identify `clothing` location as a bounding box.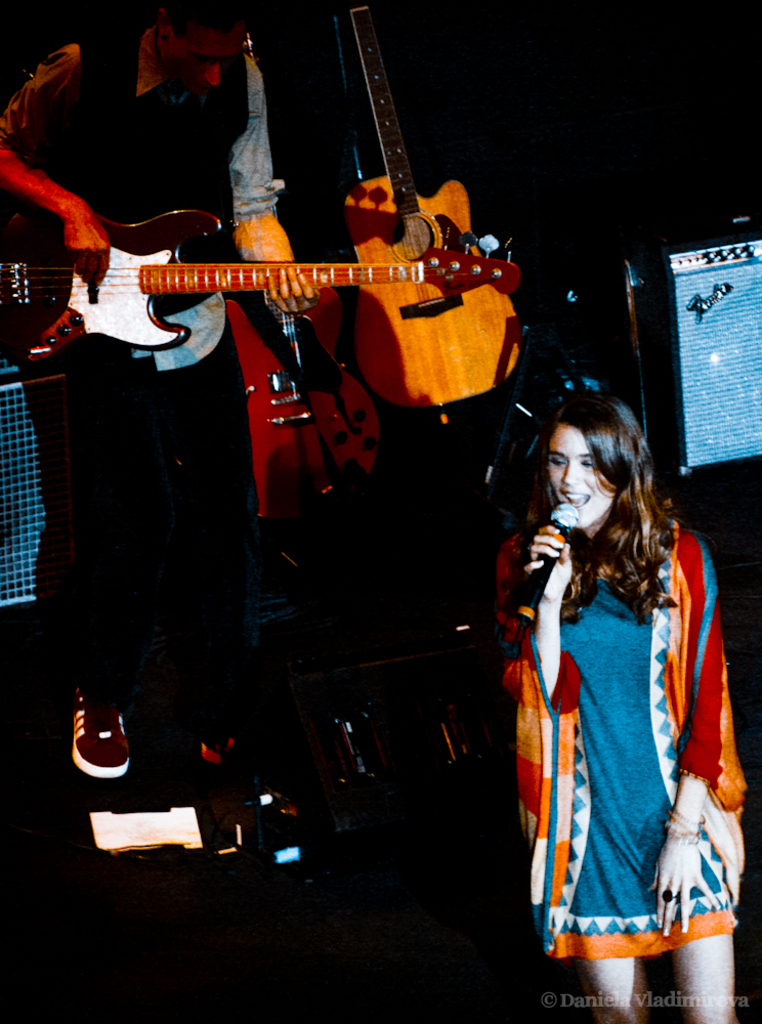
detection(0, 36, 284, 565).
